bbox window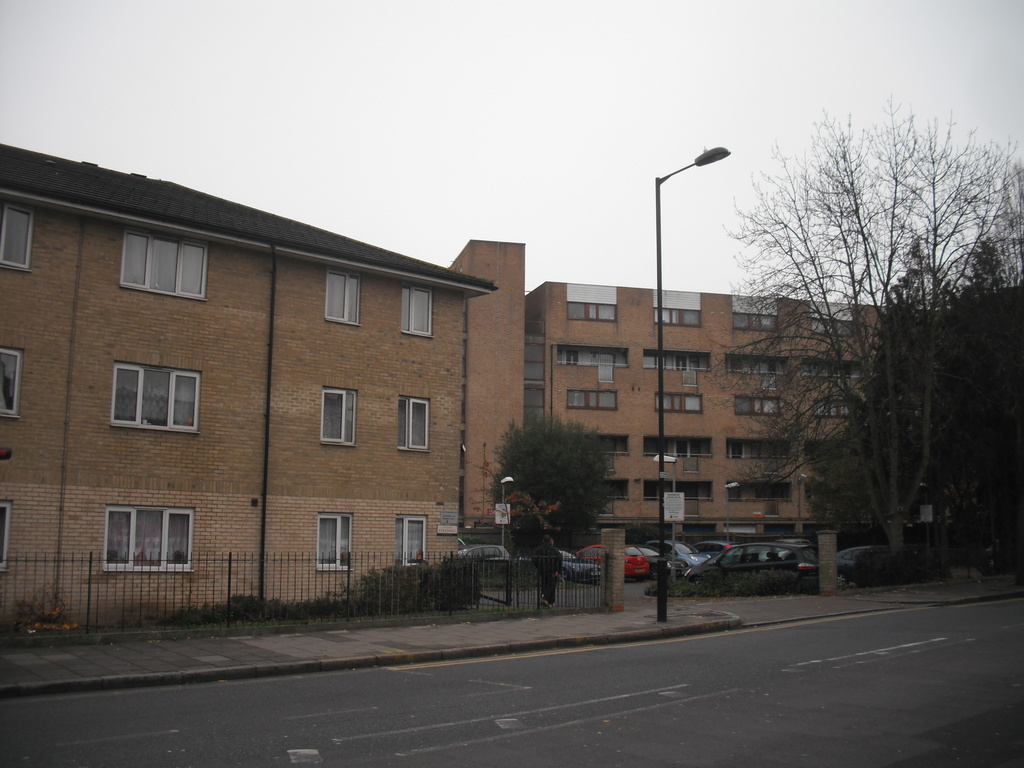
567/392/618/408
